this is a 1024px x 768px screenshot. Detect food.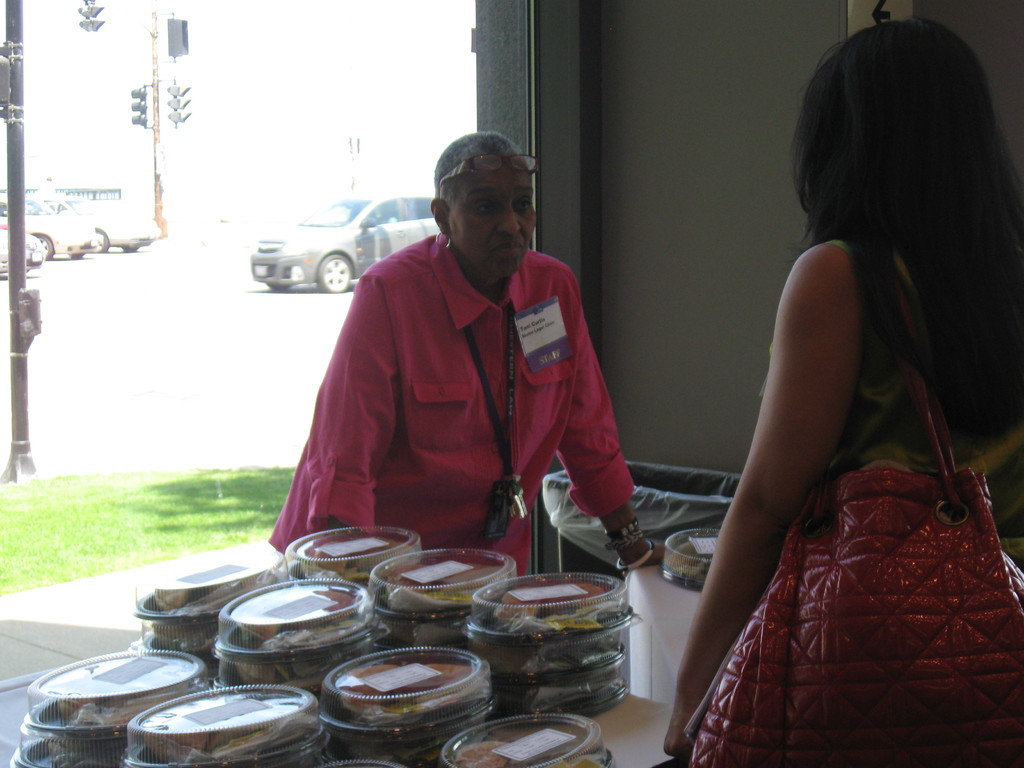
436:709:600:766.
